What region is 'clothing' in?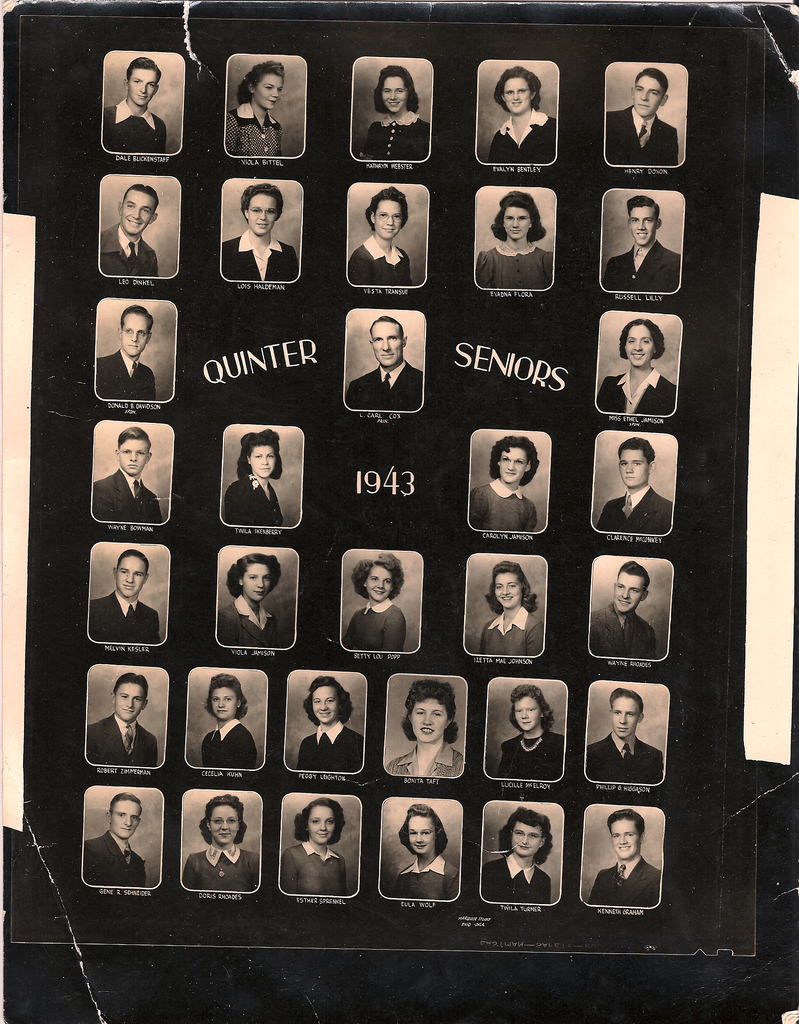
box=[203, 719, 255, 767].
